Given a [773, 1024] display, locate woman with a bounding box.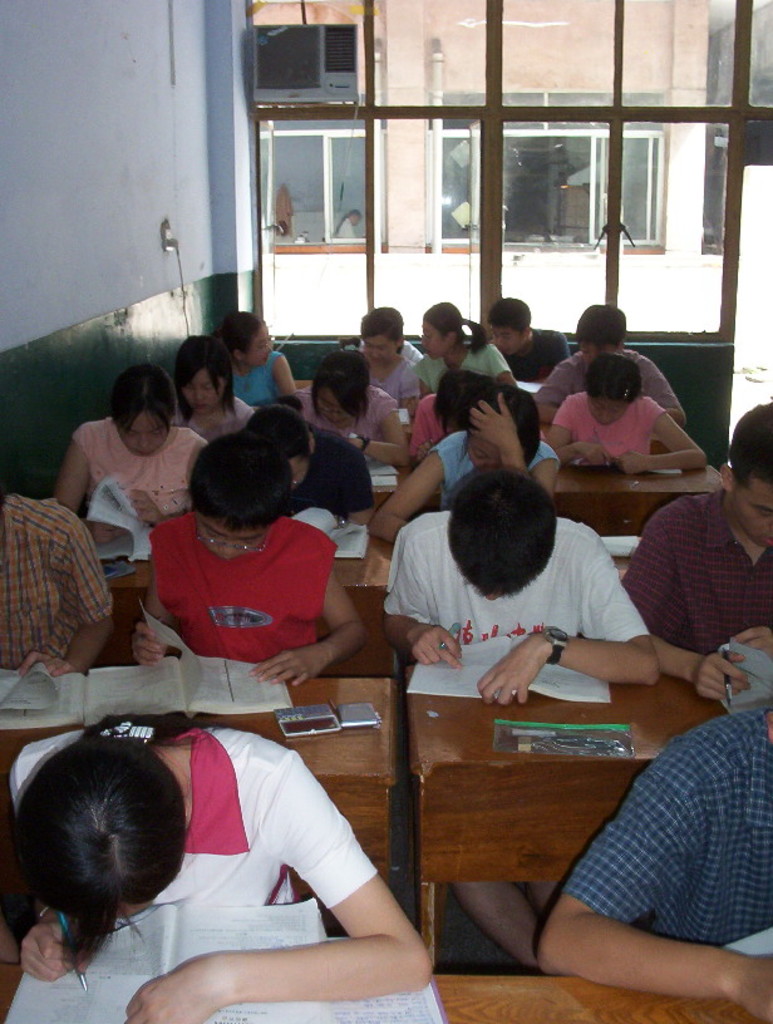
Located: 48/363/211/543.
